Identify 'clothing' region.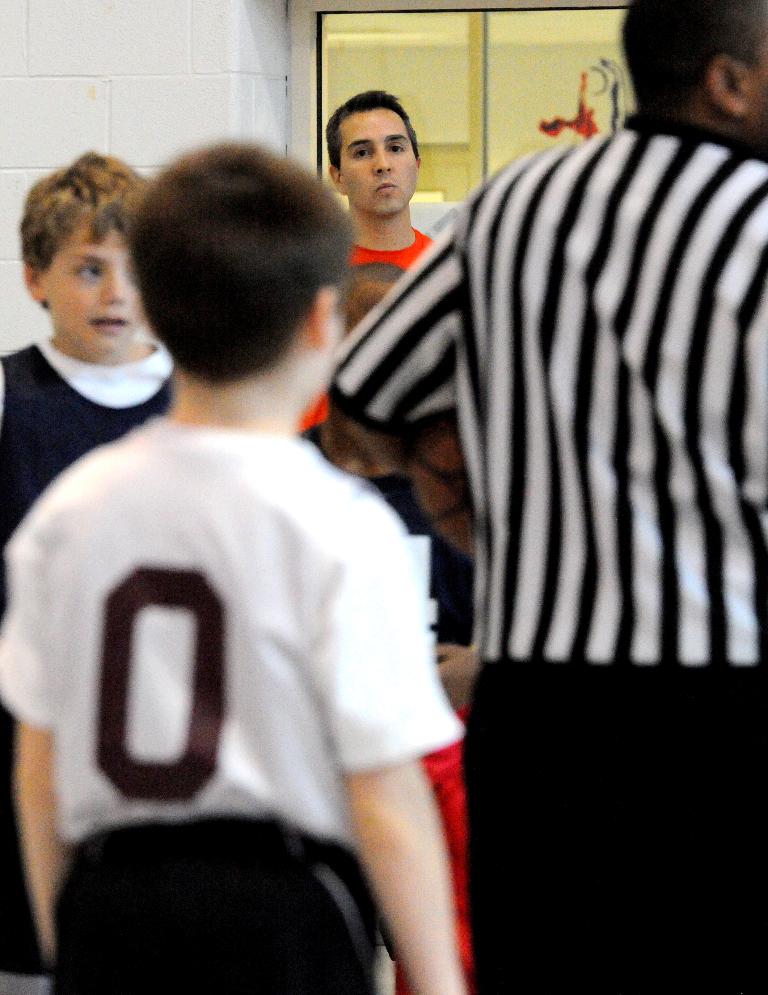
Region: left=0, top=421, right=461, bottom=994.
